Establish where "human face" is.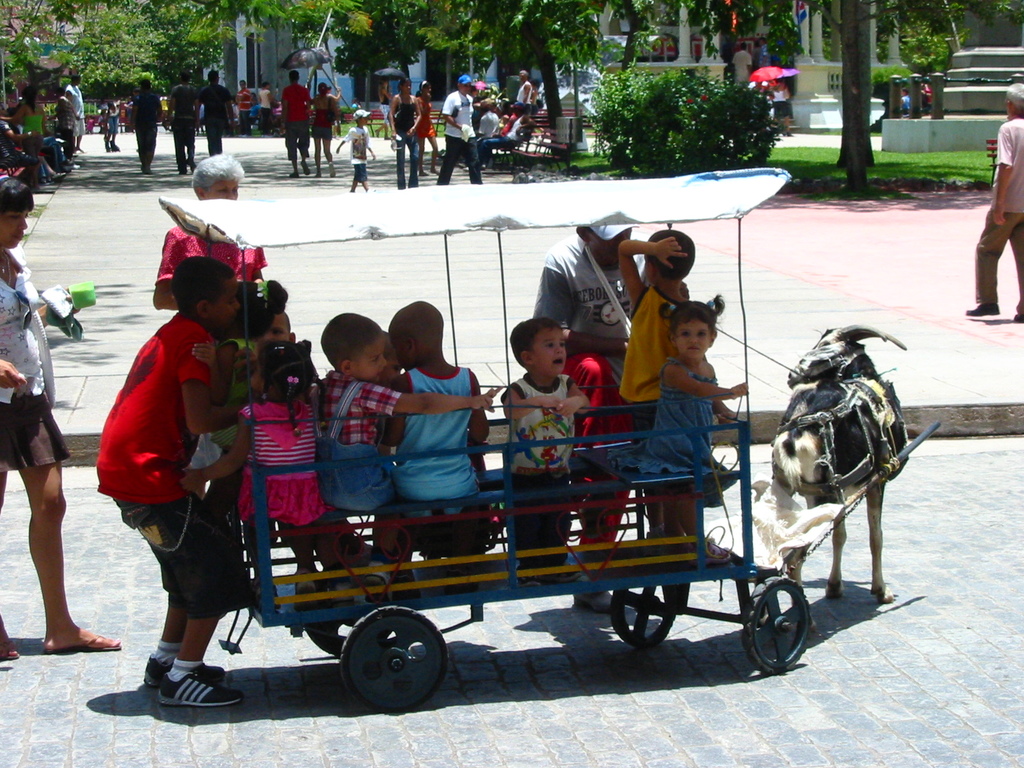
Established at [x1=205, y1=178, x2=240, y2=200].
